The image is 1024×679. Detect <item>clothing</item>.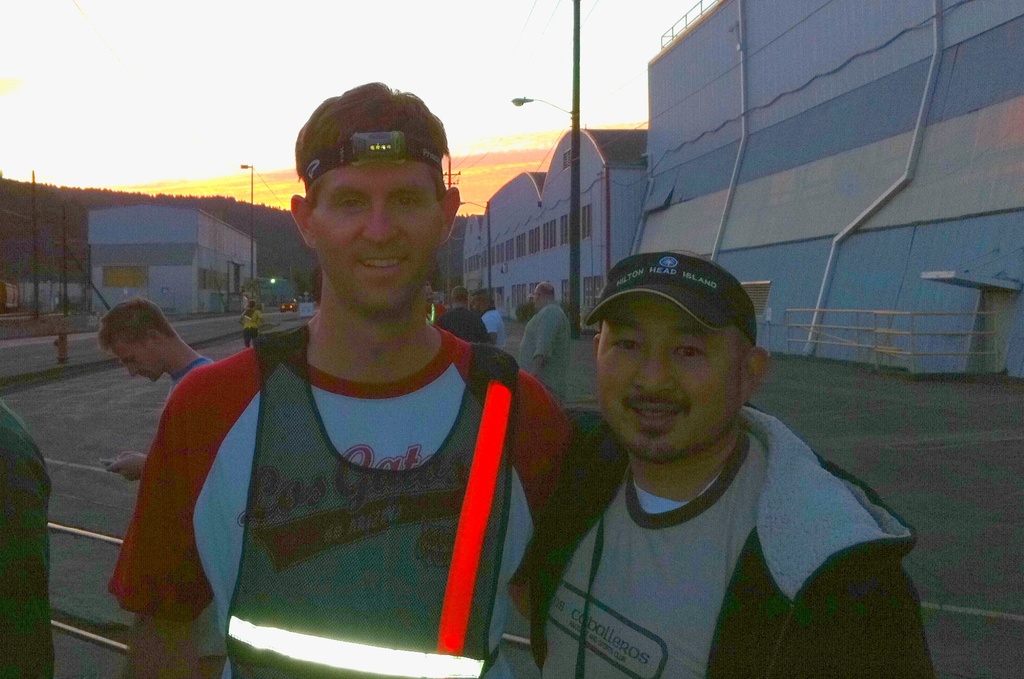
Detection: {"x1": 478, "y1": 309, "x2": 509, "y2": 351}.
